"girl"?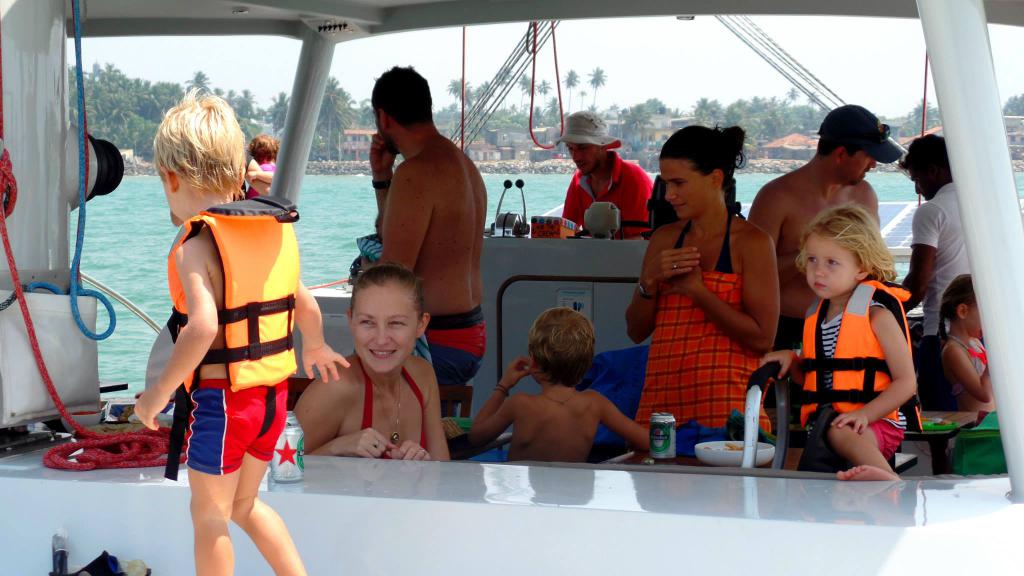
pyautogui.locateOnScreen(761, 203, 918, 477)
